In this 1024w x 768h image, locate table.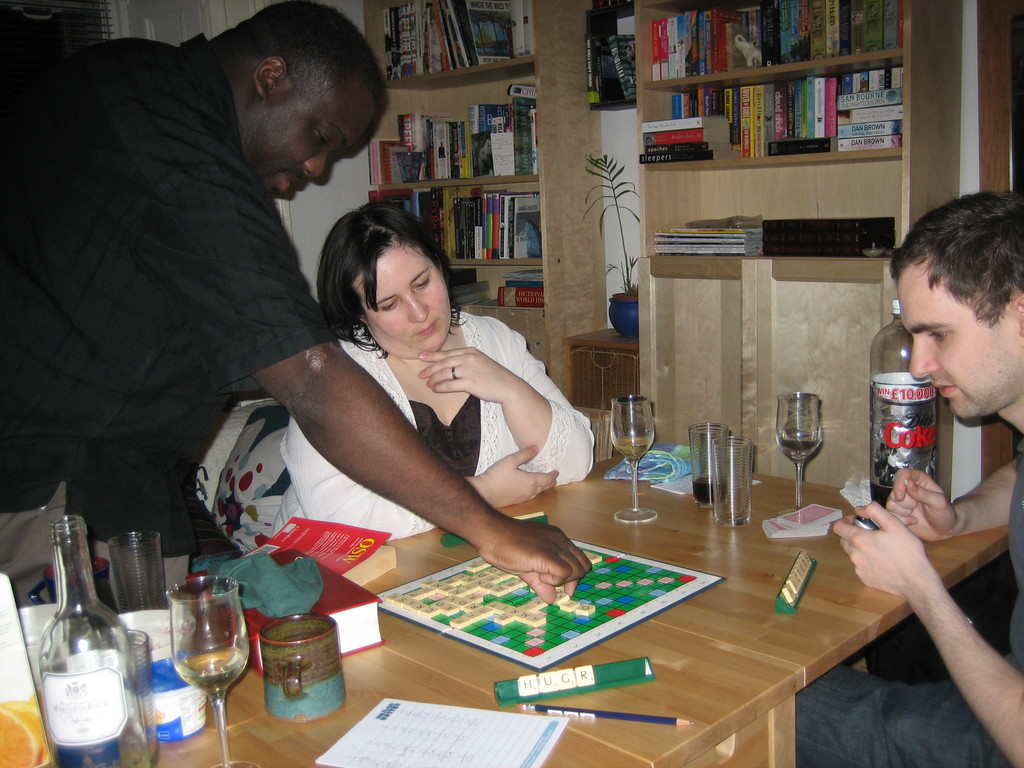
Bounding box: (33,632,650,767).
